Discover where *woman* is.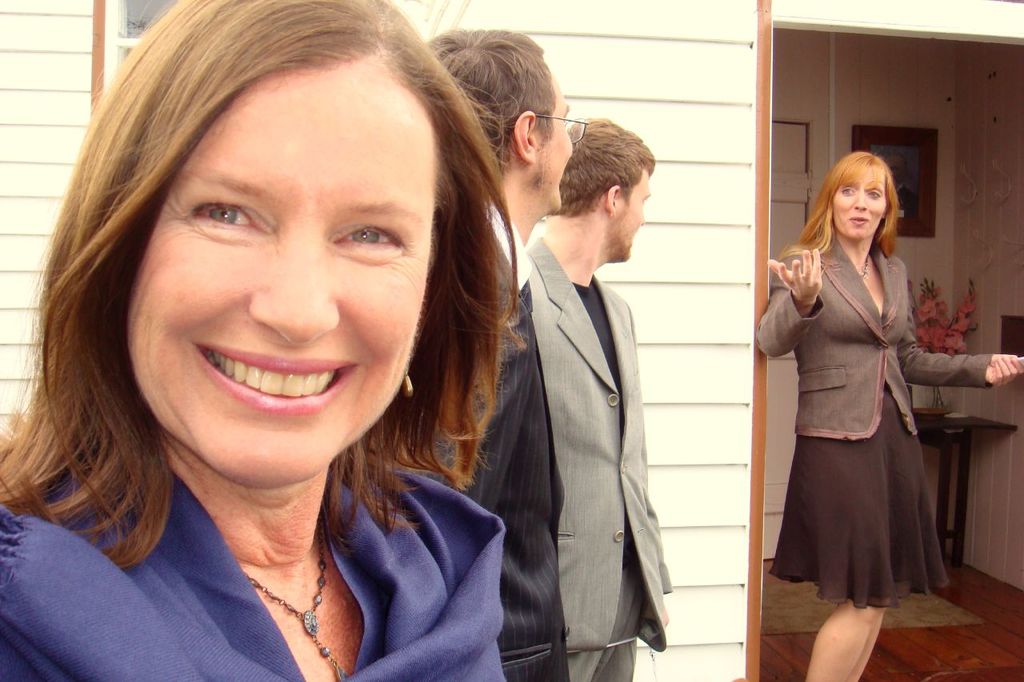
Discovered at (left=0, top=0, right=527, bottom=676).
